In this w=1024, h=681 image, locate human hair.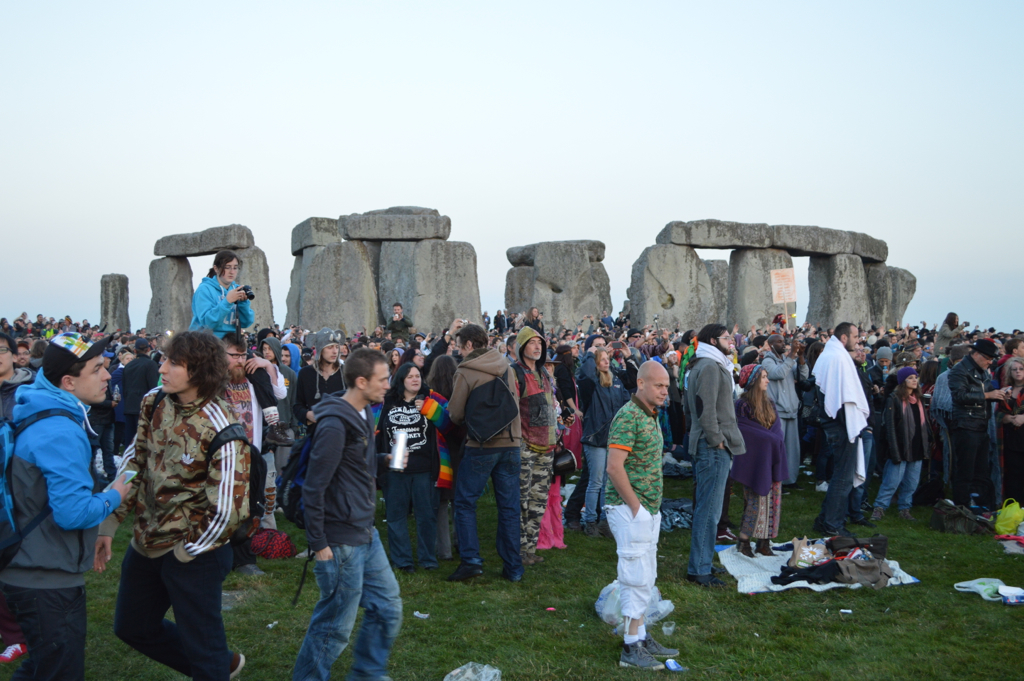
Bounding box: {"x1": 695, "y1": 324, "x2": 727, "y2": 345}.
